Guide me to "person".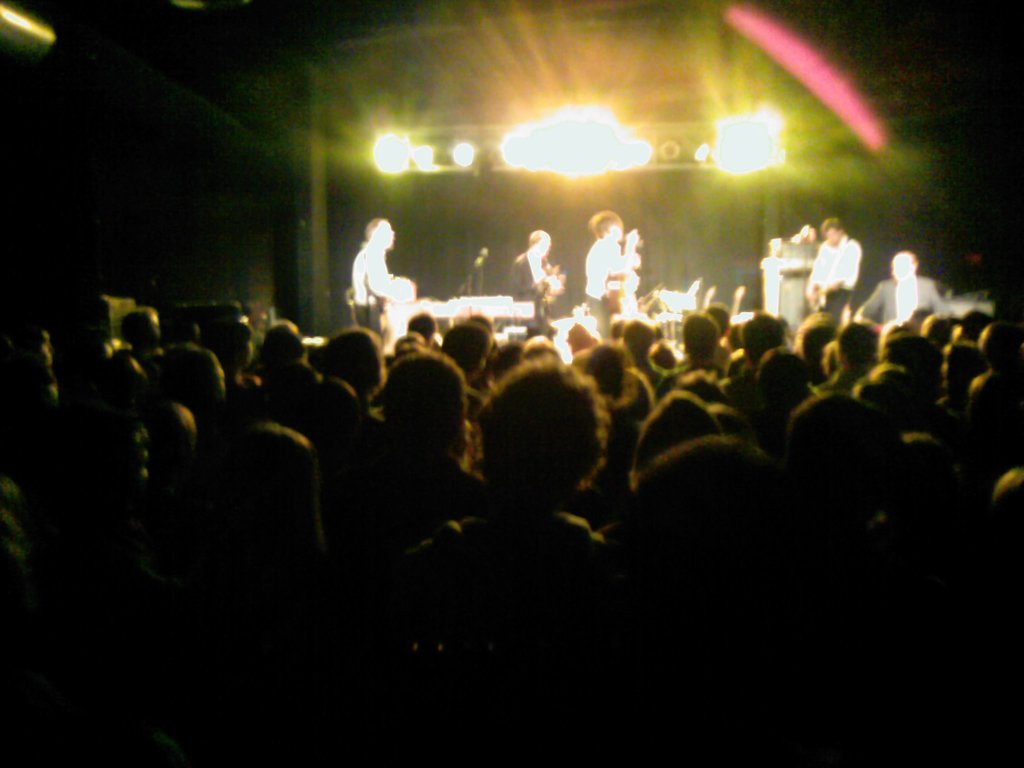
Guidance: x1=508, y1=220, x2=555, y2=322.
